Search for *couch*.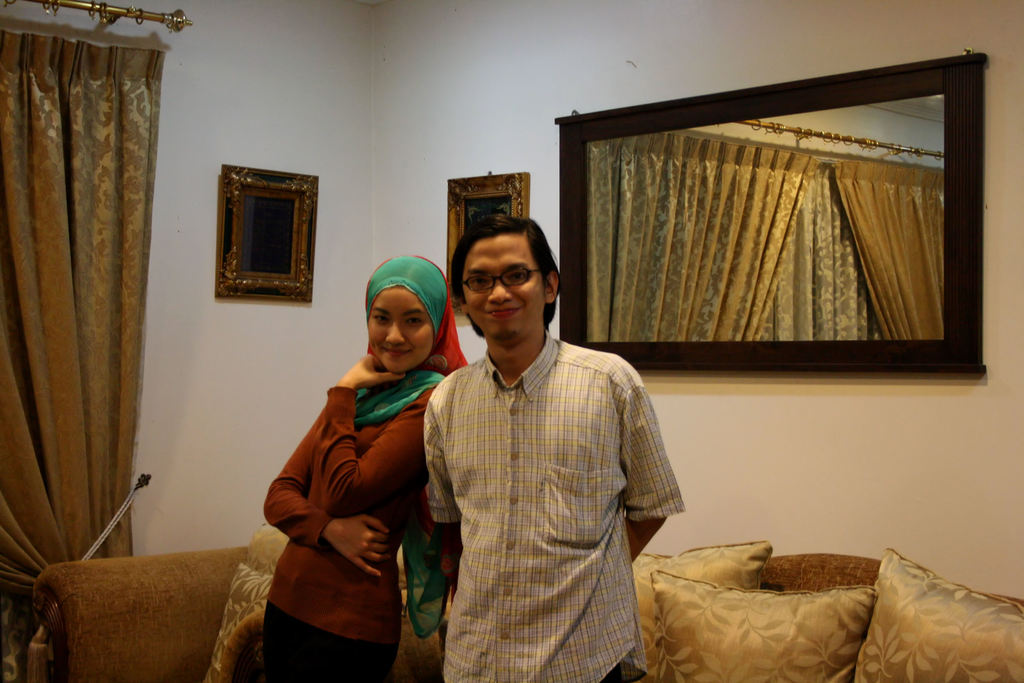
Found at {"x1": 30, "y1": 525, "x2": 1023, "y2": 682}.
